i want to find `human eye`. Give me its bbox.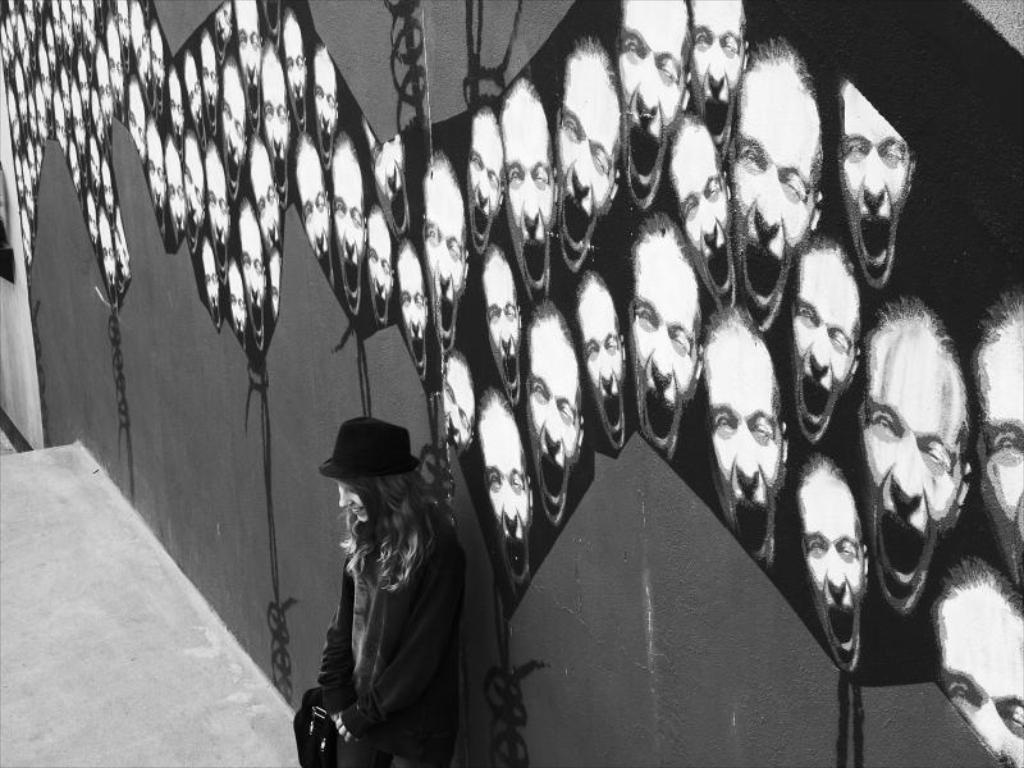
Rect(594, 151, 608, 170).
